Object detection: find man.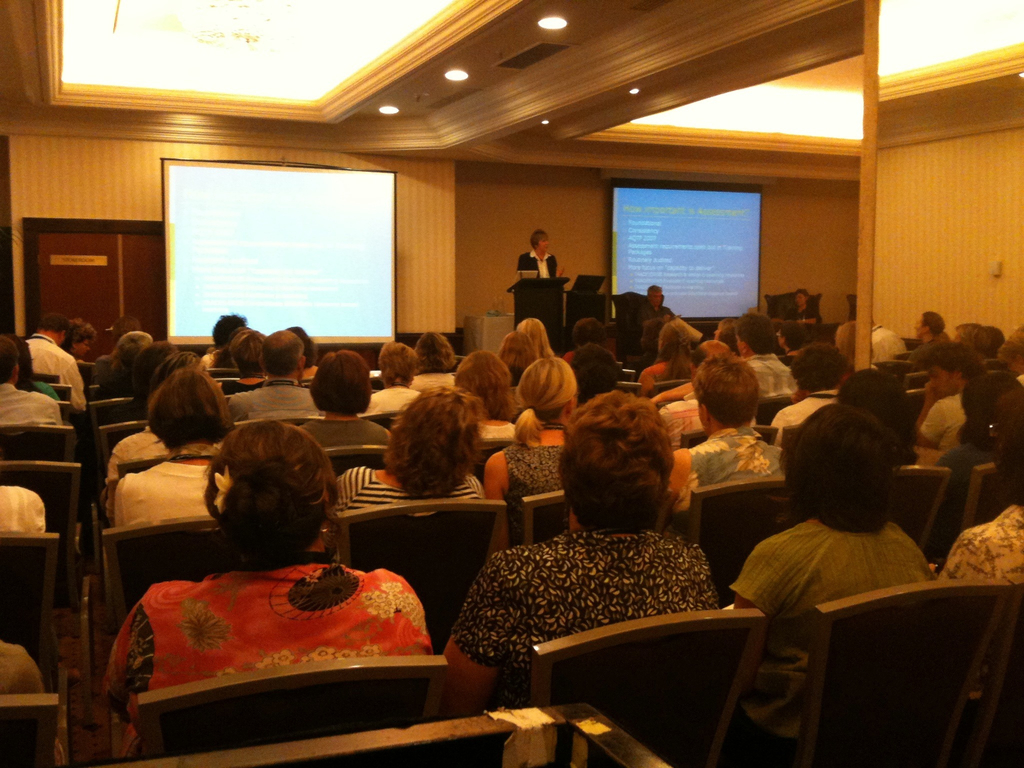
bbox=[739, 310, 799, 403].
